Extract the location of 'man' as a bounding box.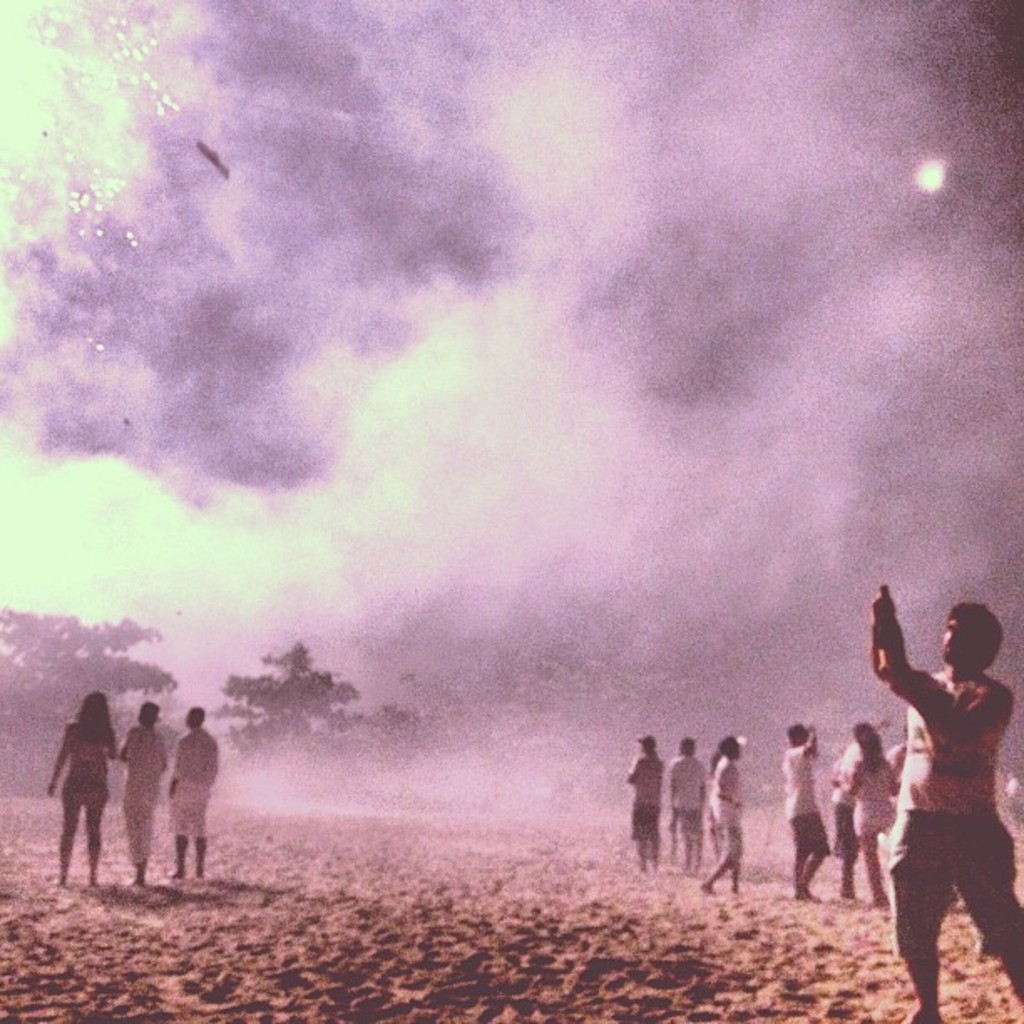
box(122, 698, 169, 892).
